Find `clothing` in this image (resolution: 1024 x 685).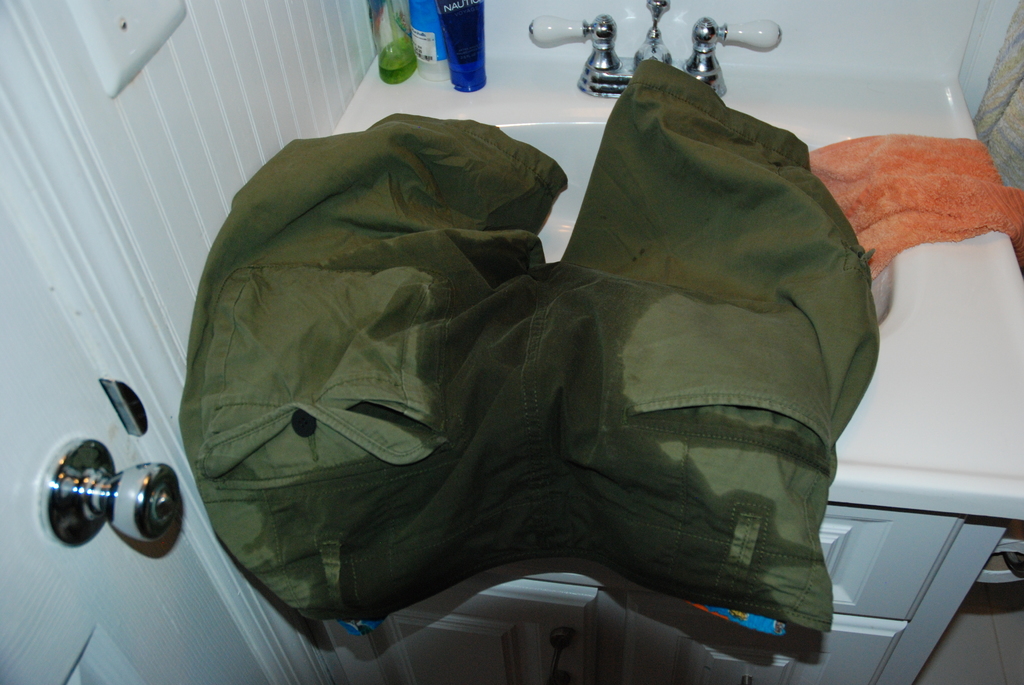
bbox=[174, 55, 884, 638].
